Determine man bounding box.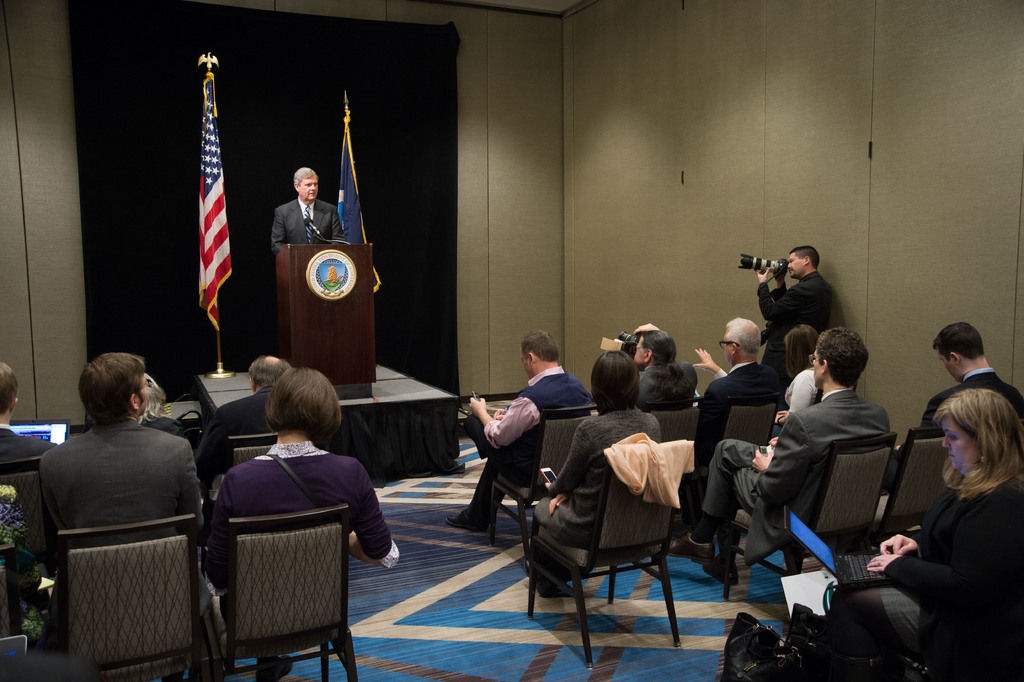
Determined: bbox=(658, 326, 892, 585).
